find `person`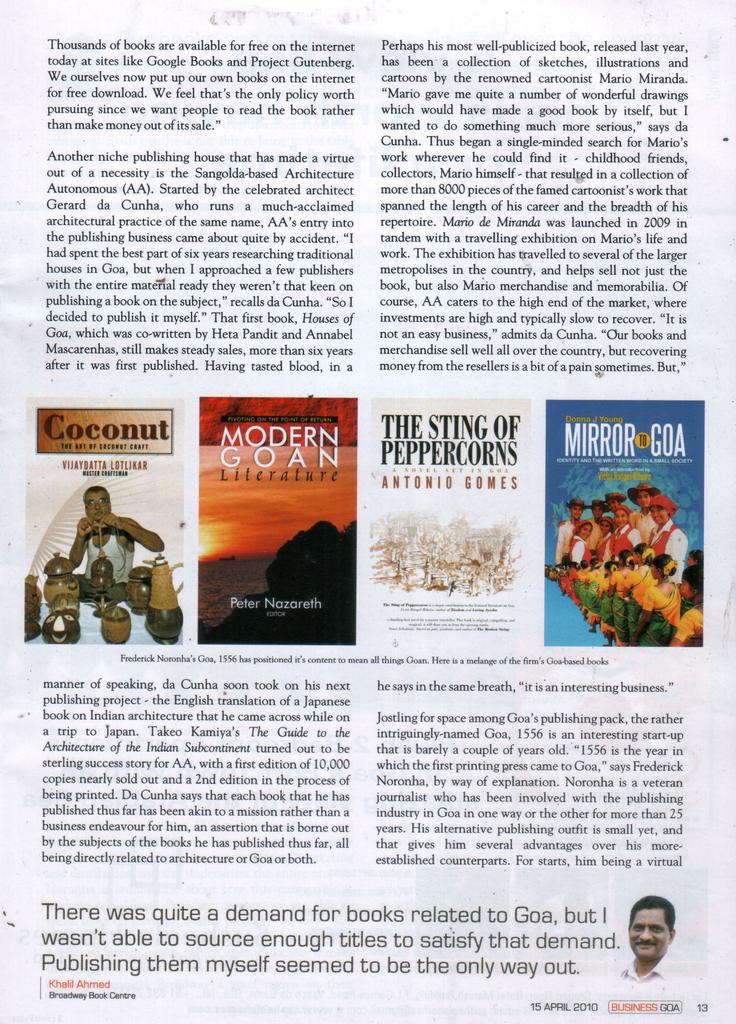
bbox=[611, 509, 643, 557]
